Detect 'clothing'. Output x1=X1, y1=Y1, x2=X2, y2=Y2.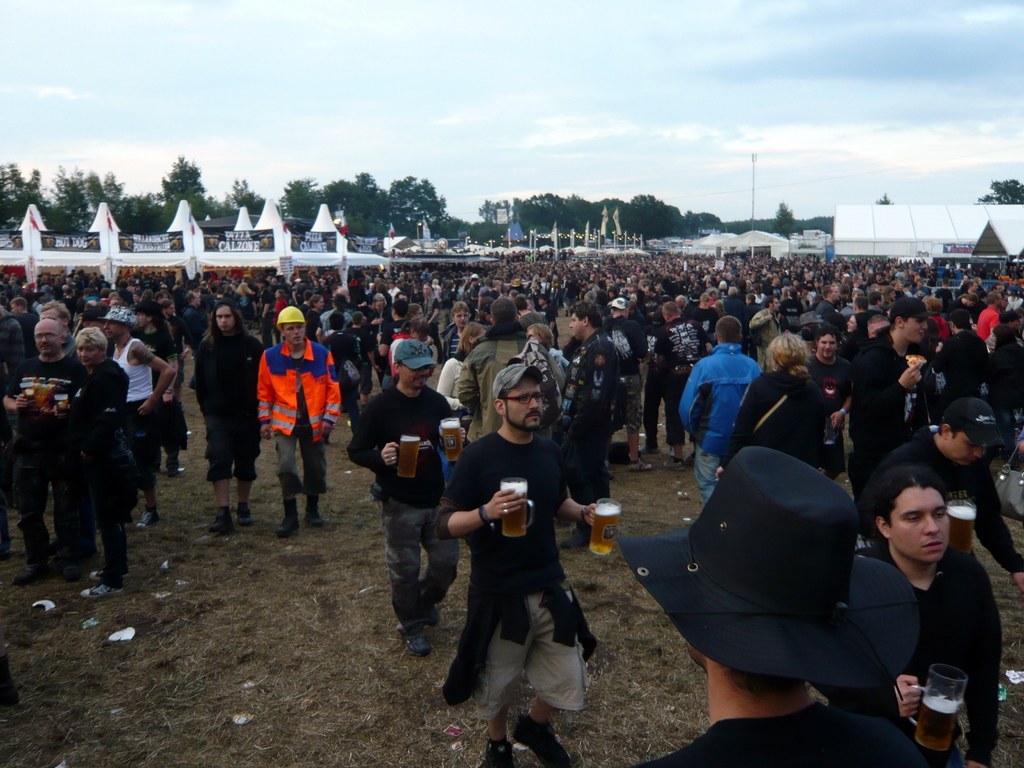
x1=542, y1=304, x2=563, y2=323.
